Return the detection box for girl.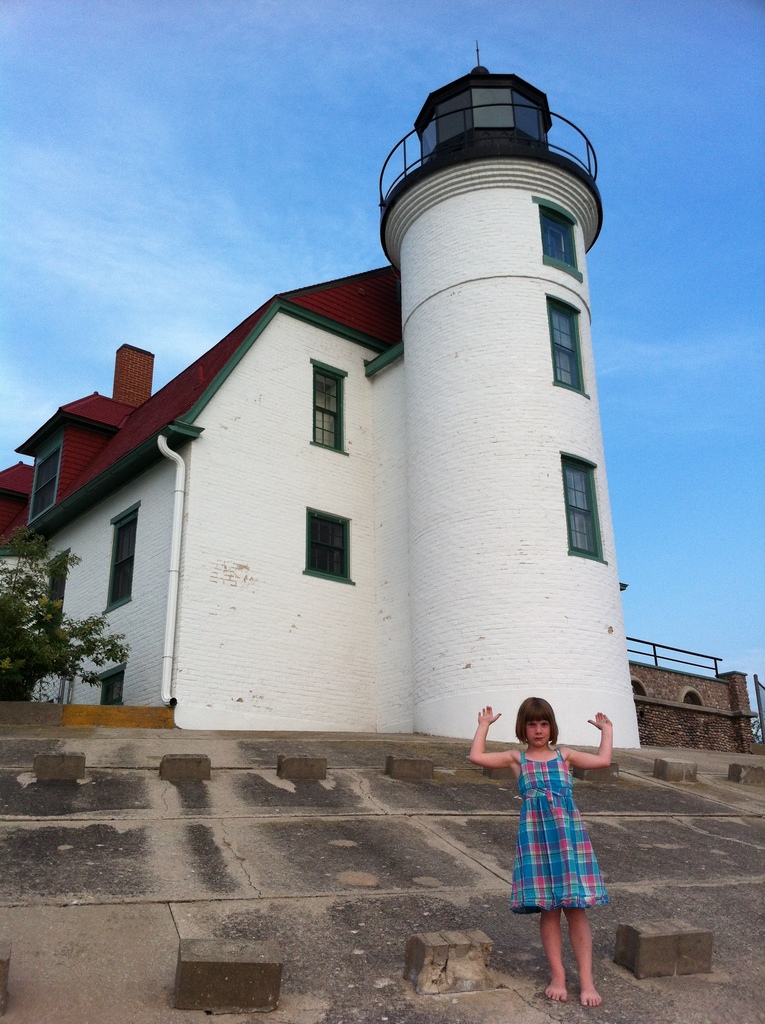
region(465, 690, 616, 1002).
